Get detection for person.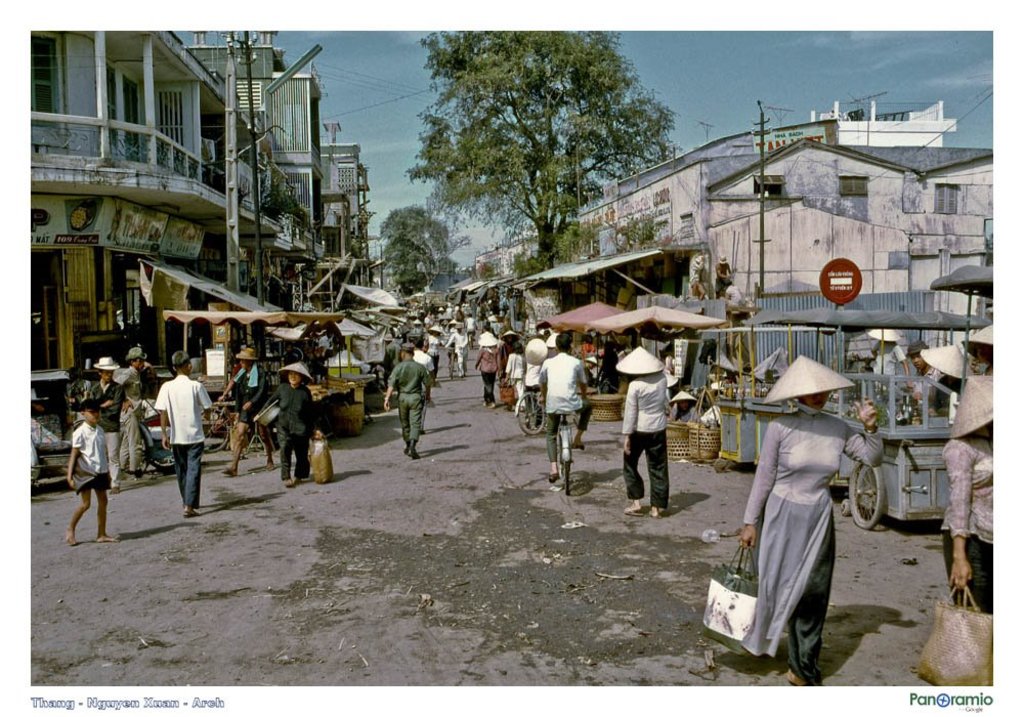
Detection: 152,345,213,521.
